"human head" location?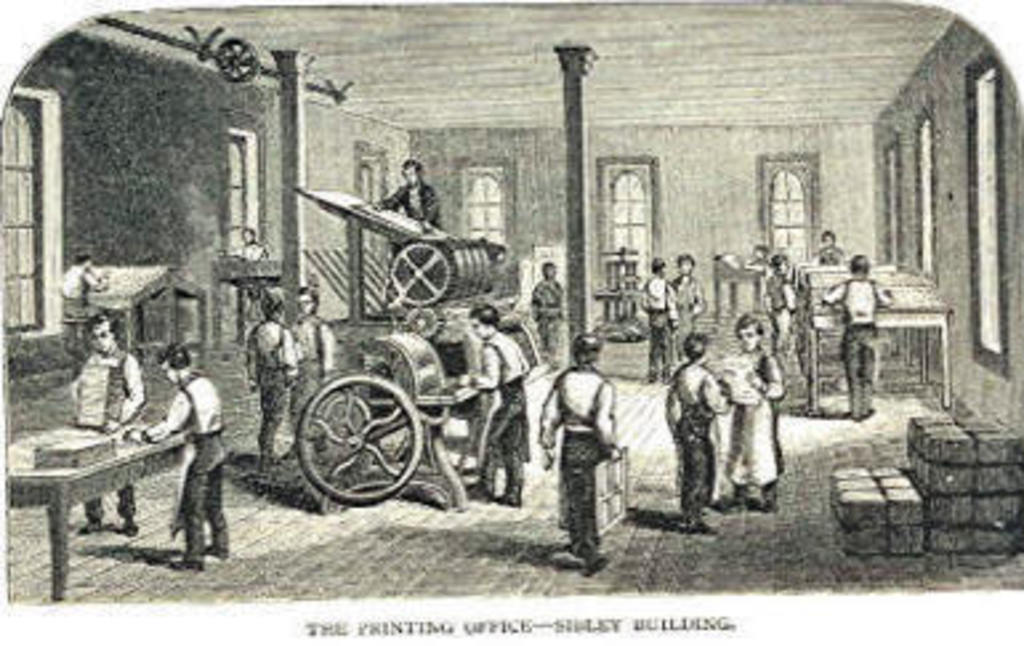
402,157,423,181
